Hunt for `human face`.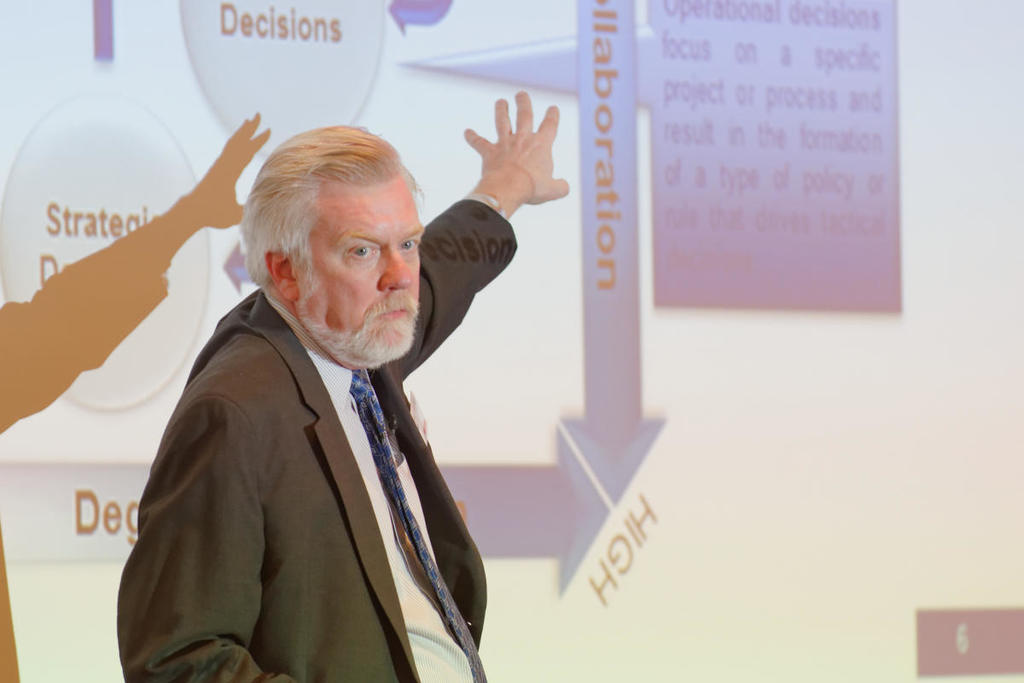
Hunted down at Rect(297, 177, 422, 362).
